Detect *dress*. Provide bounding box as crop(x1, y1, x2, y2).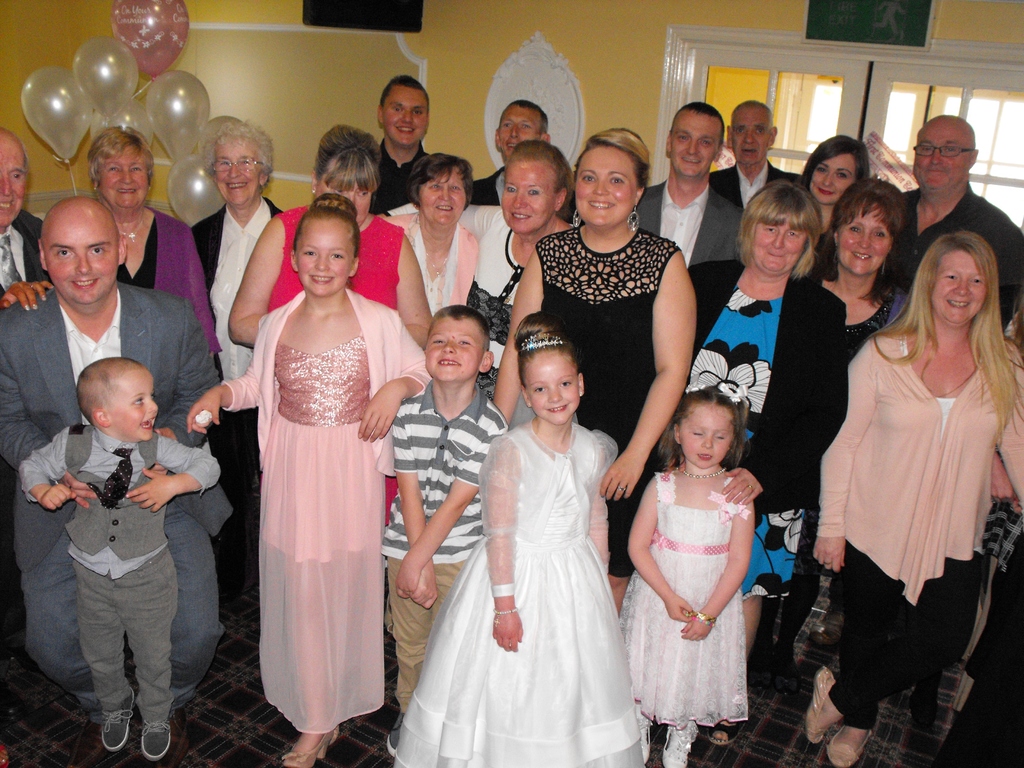
crop(690, 287, 809, 605).
